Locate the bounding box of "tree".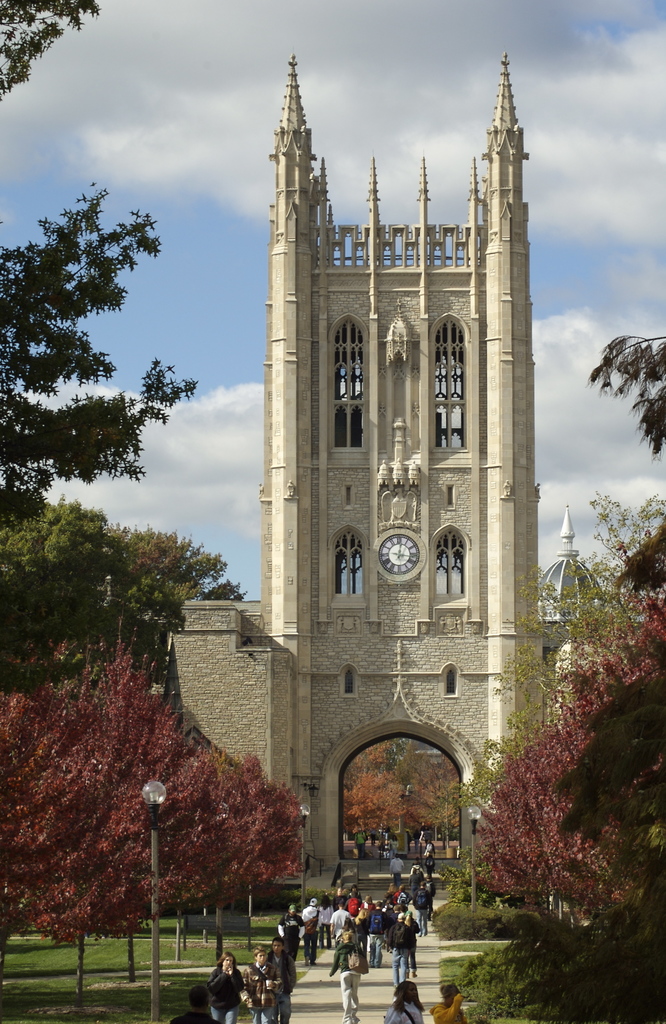
Bounding box: [x1=0, y1=175, x2=208, y2=532].
